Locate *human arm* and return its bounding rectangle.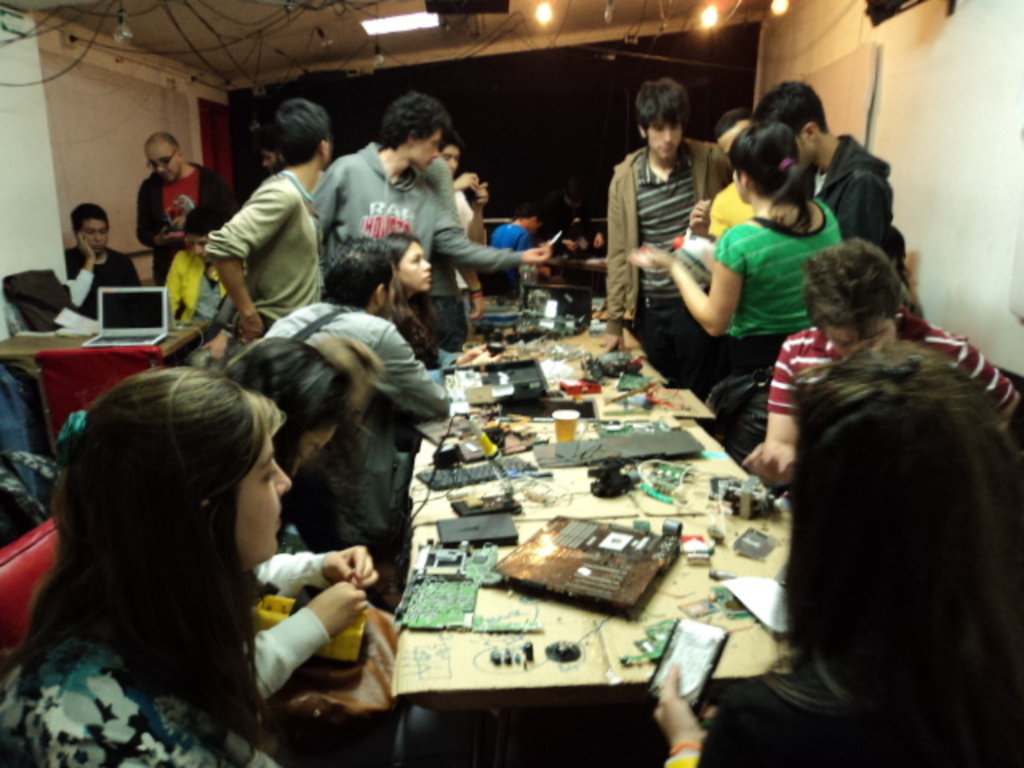
[605,166,627,354].
